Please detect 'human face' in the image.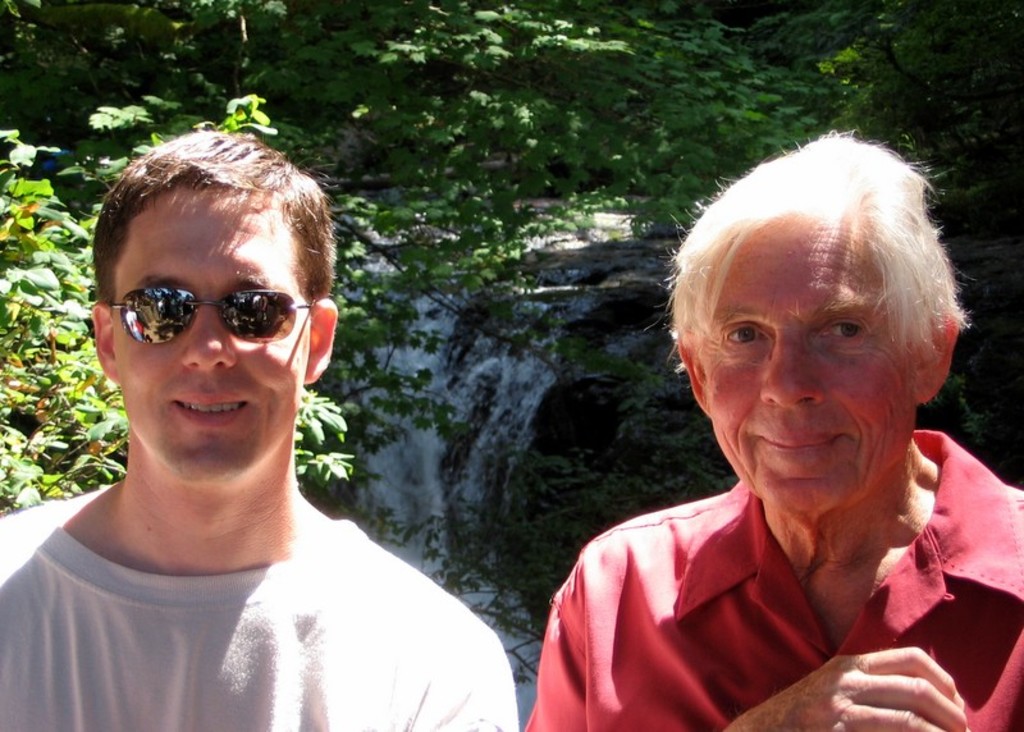
Rect(695, 216, 920, 513).
